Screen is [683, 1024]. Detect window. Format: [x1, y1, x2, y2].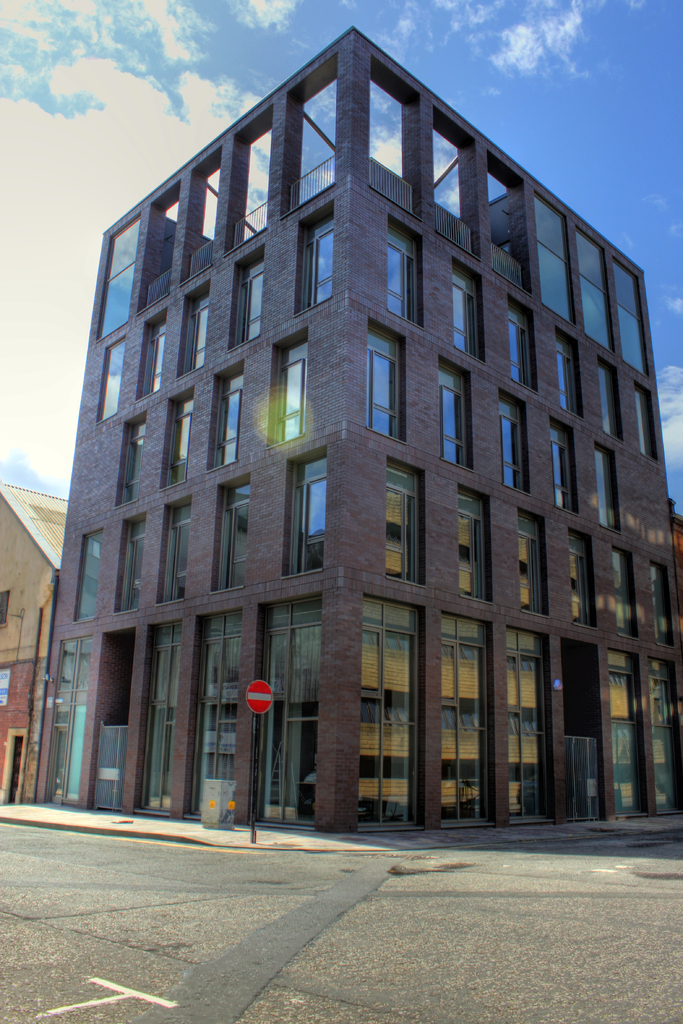
[295, 204, 335, 317].
